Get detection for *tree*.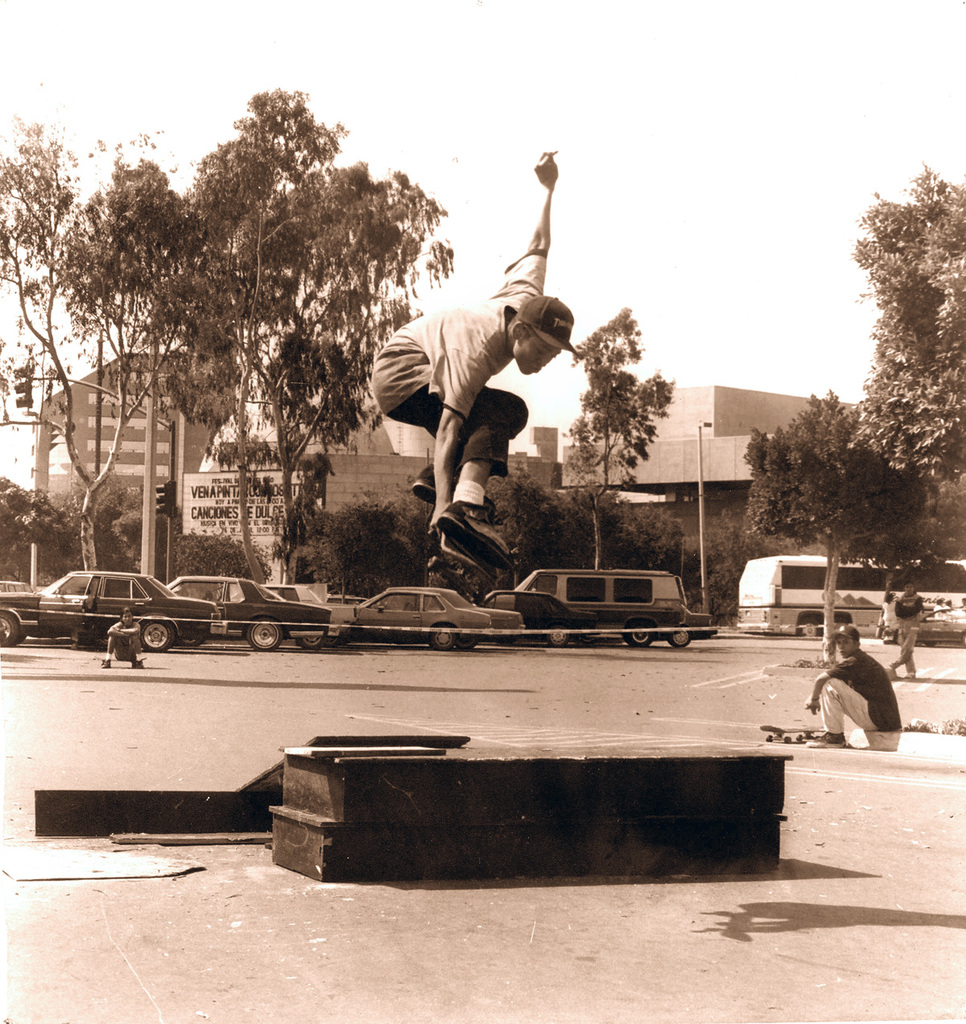
Detection: 840 167 965 509.
